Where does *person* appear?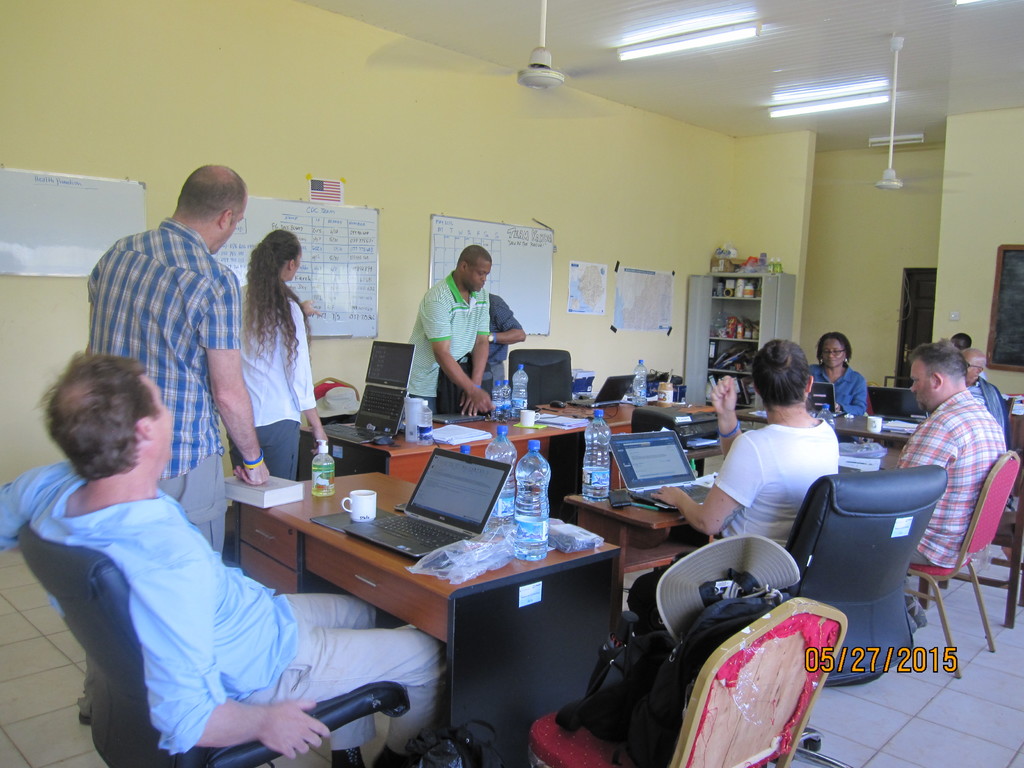
Appears at (413,232,514,433).
